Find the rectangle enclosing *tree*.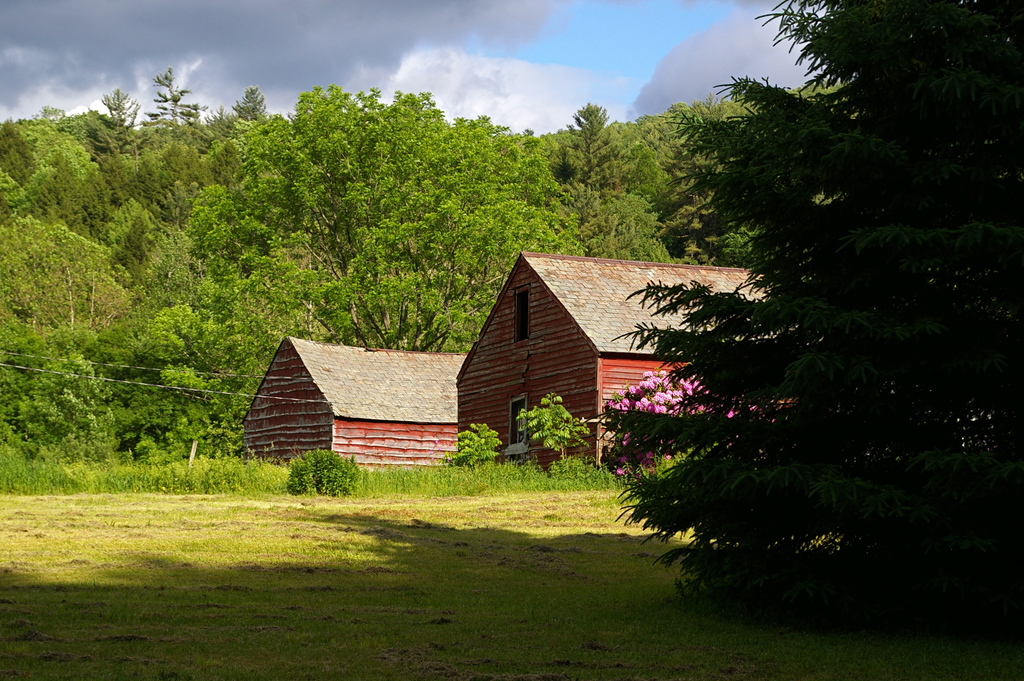
pyautogui.locateOnScreen(294, 86, 573, 359).
